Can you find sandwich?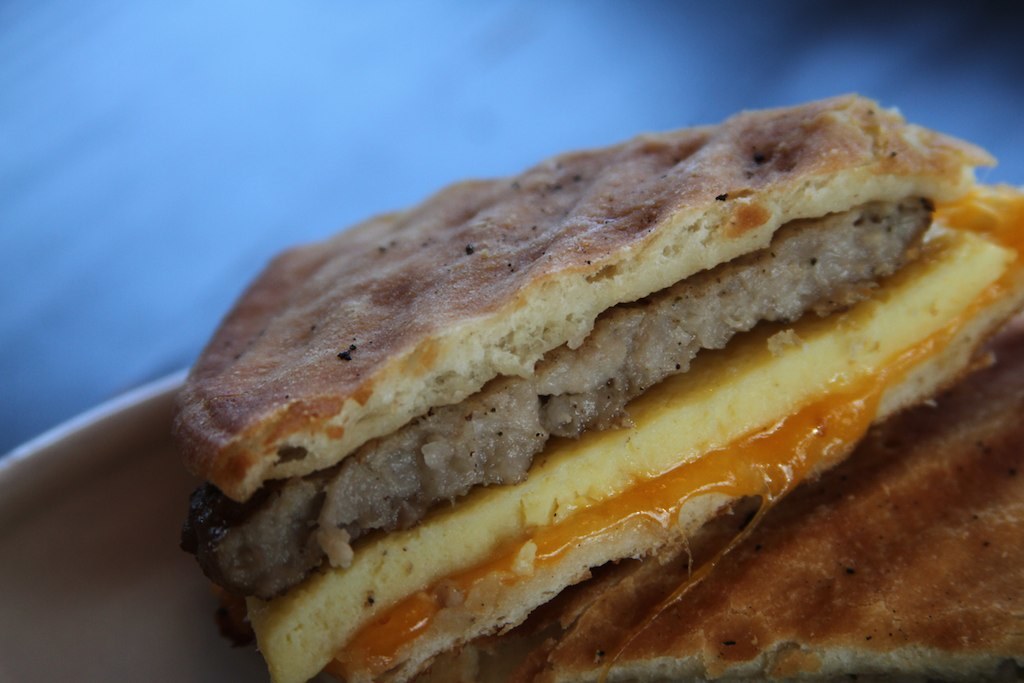
Yes, bounding box: 169/93/1023/682.
